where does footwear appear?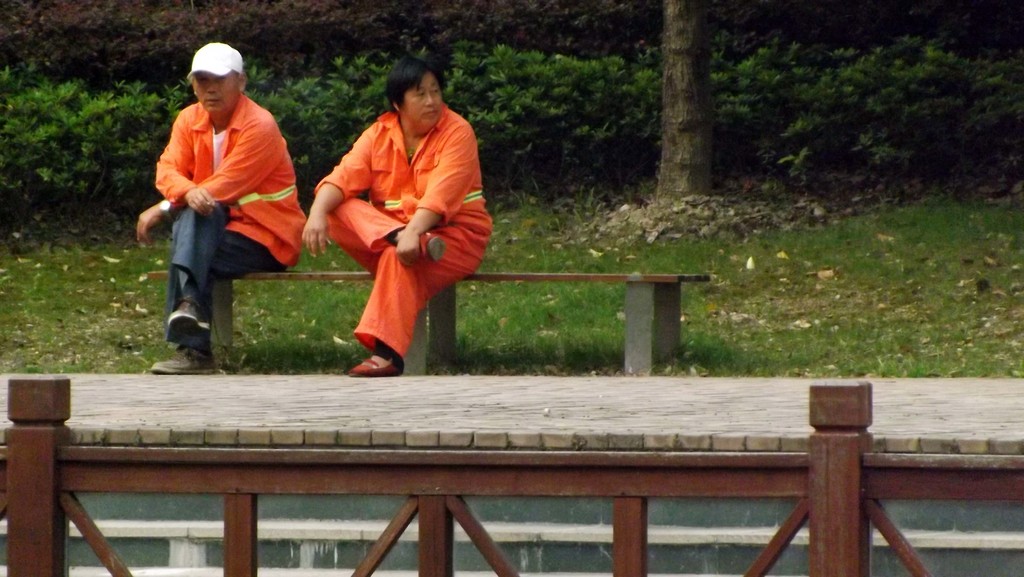
Appears at (150,348,220,373).
